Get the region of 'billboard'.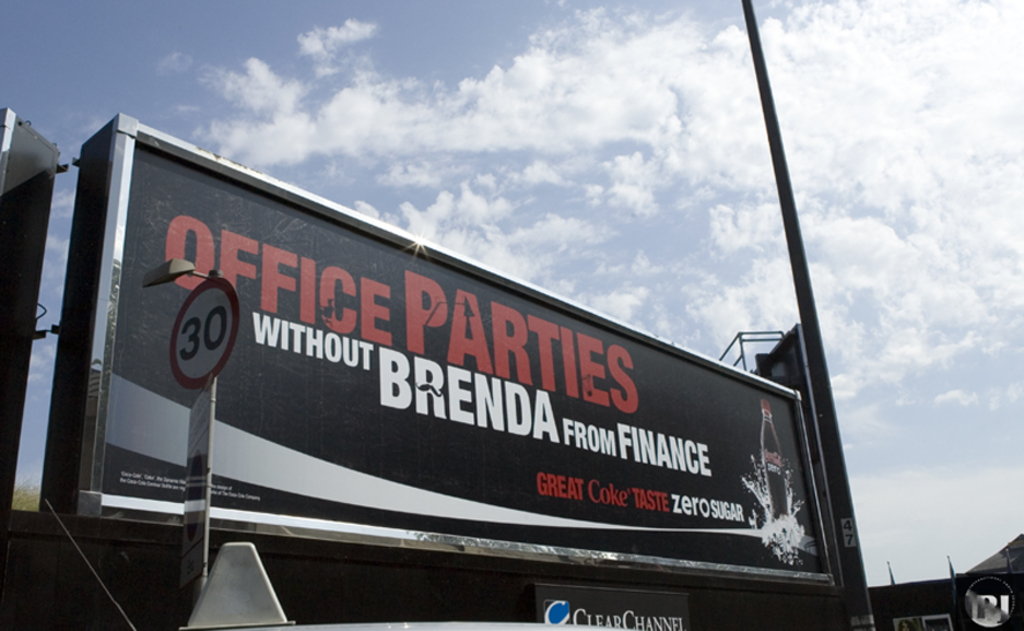
(20,149,846,563).
